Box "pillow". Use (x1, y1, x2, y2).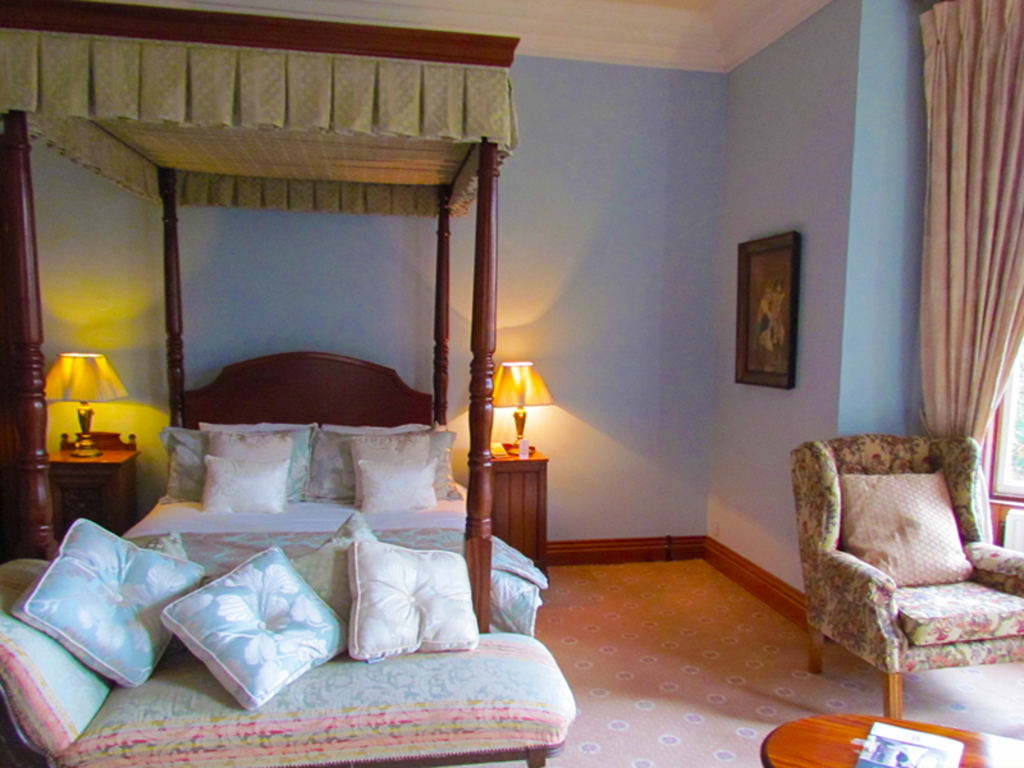
(344, 541, 471, 669).
